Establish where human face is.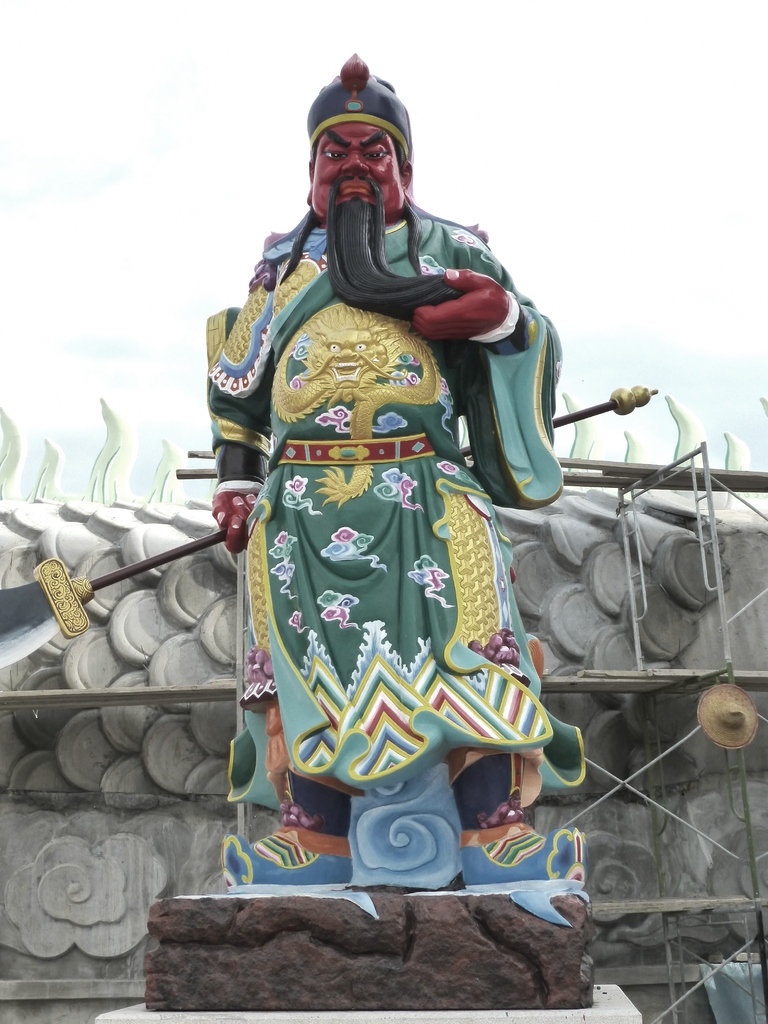
Established at (312, 120, 405, 220).
